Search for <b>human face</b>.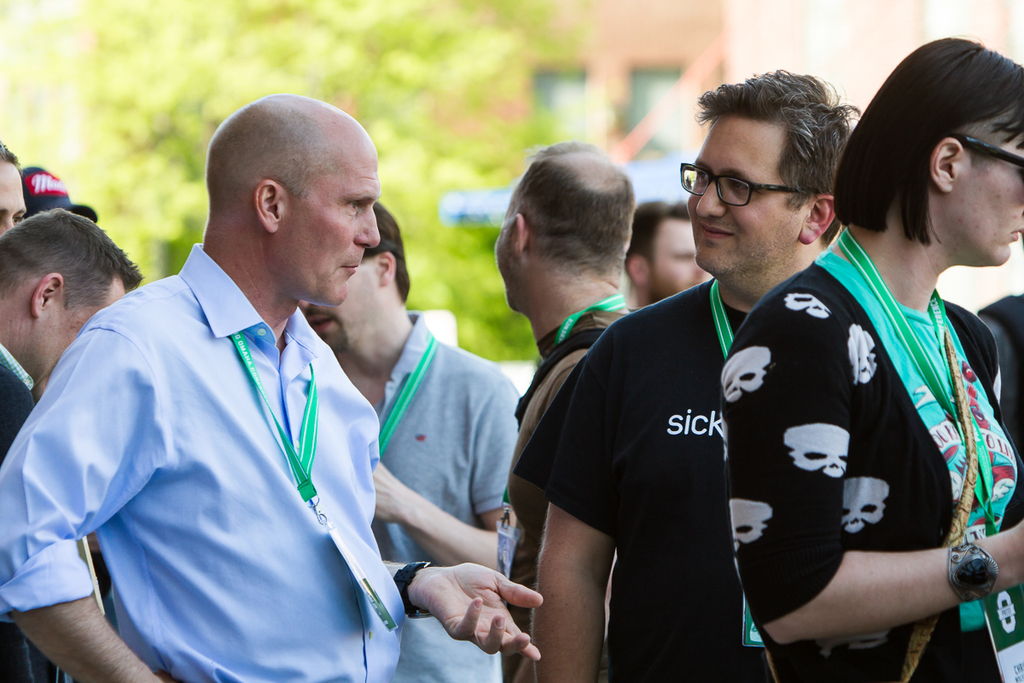
Found at (287, 155, 382, 304).
